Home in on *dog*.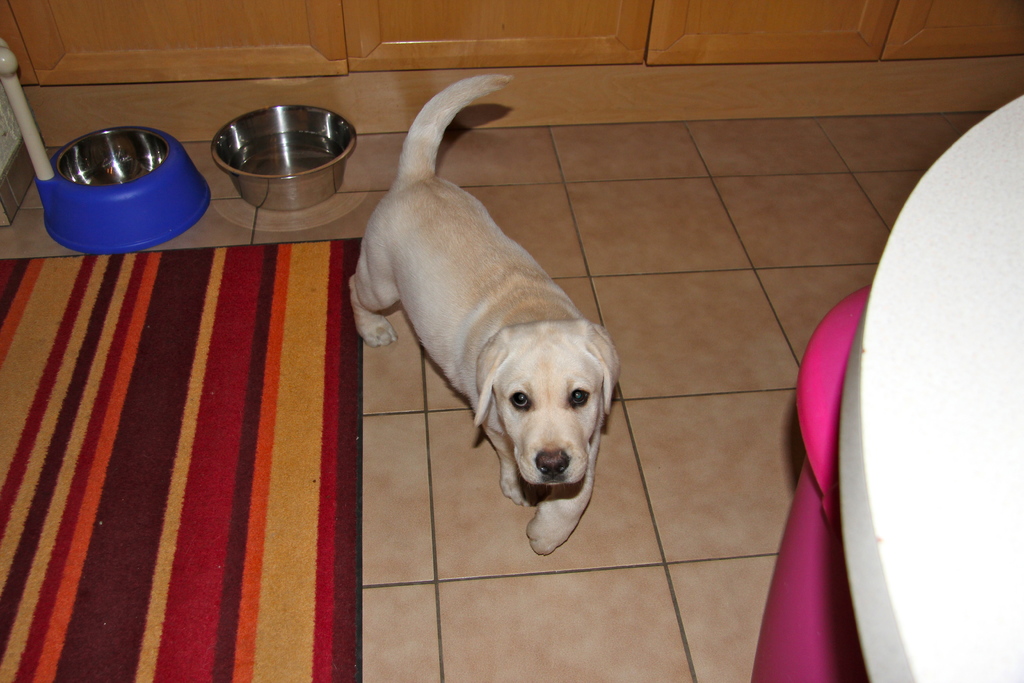
Homed in at {"left": 346, "top": 74, "right": 624, "bottom": 557}.
